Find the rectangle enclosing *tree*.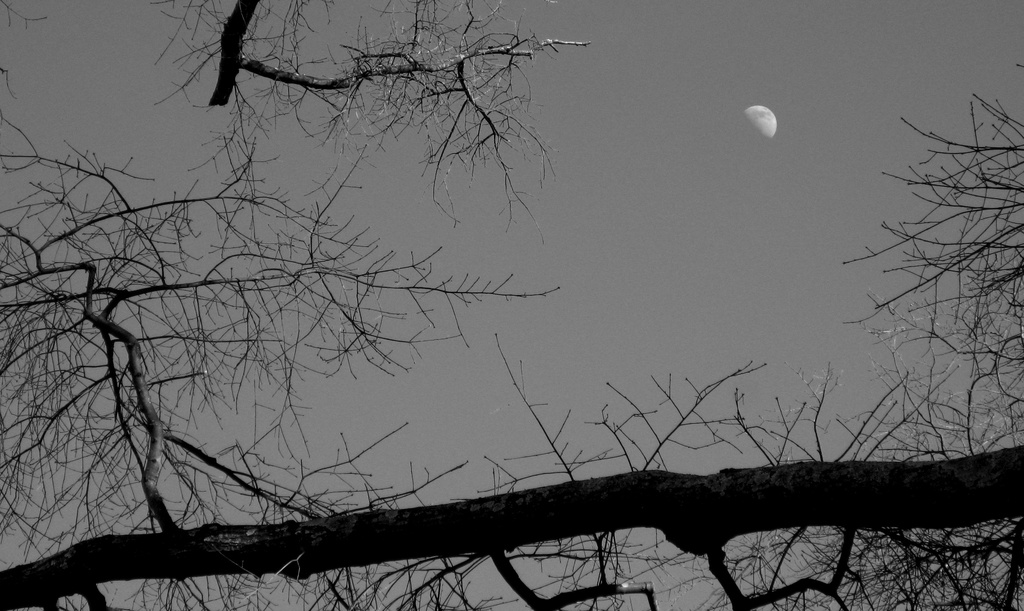
[x1=0, y1=0, x2=1023, y2=610].
